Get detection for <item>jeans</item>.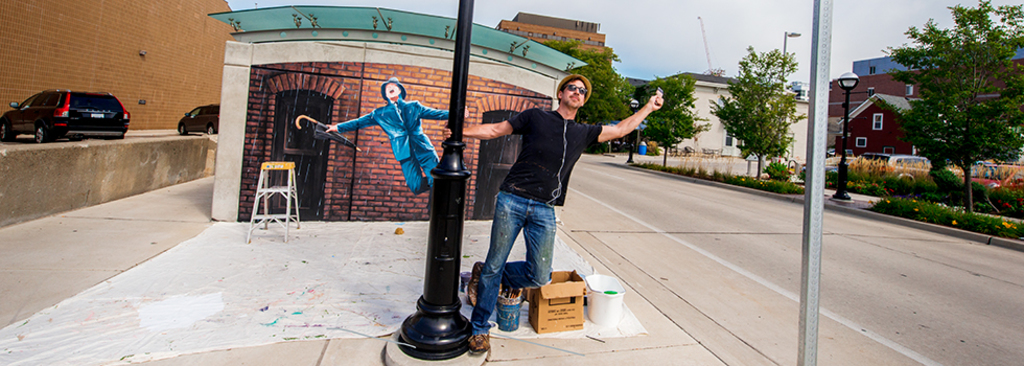
Detection: 402,147,437,188.
